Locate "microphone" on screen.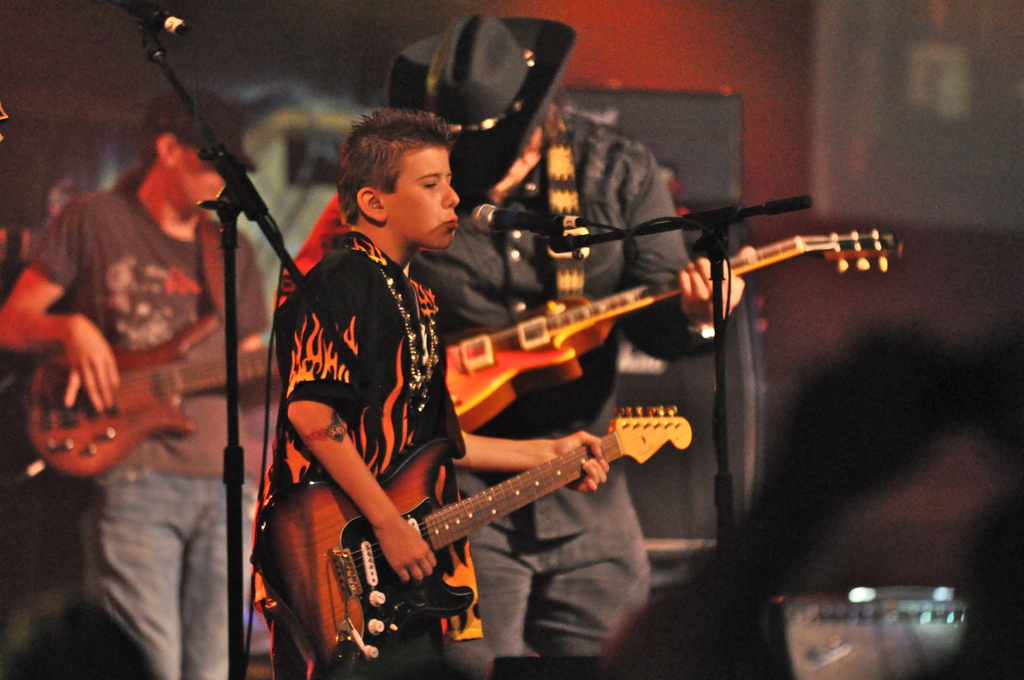
On screen at <bbox>111, 0, 194, 35</bbox>.
